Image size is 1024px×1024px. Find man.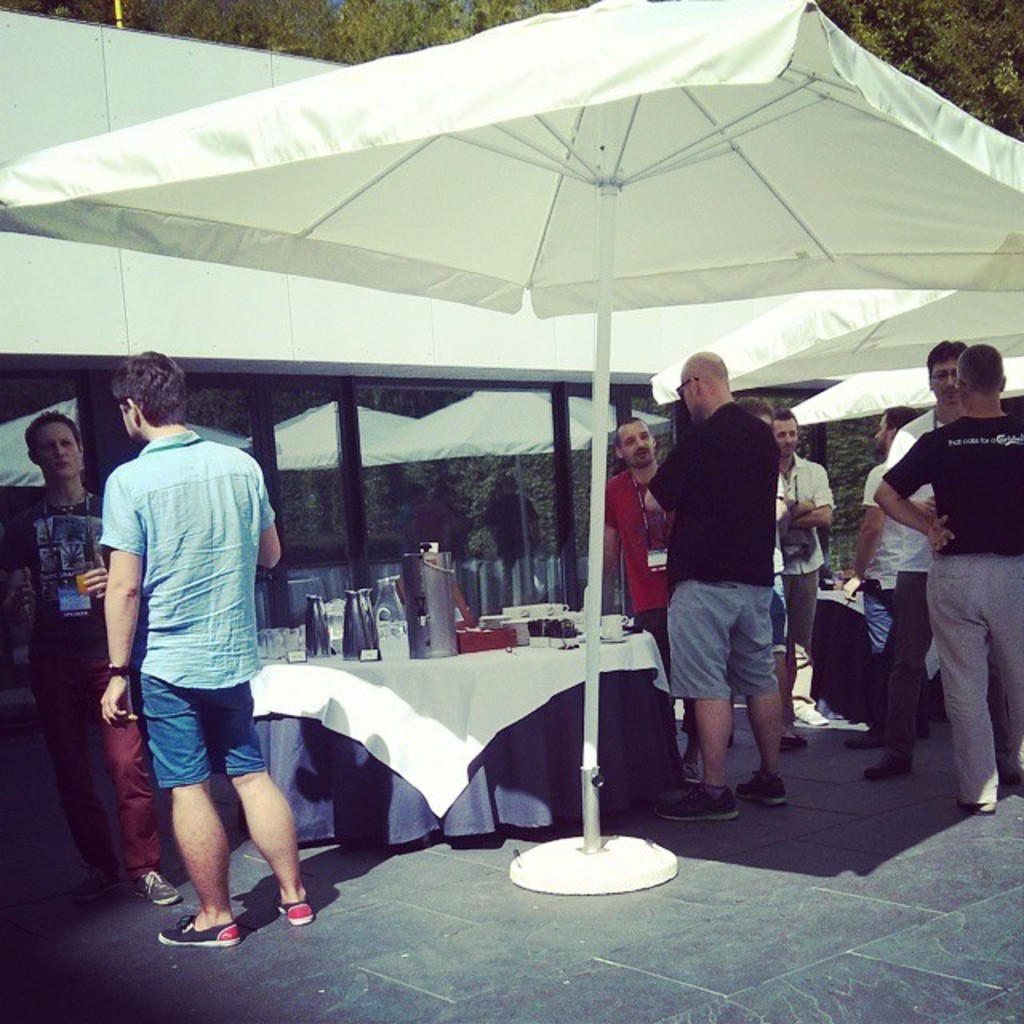
x1=646, y1=349, x2=786, y2=824.
